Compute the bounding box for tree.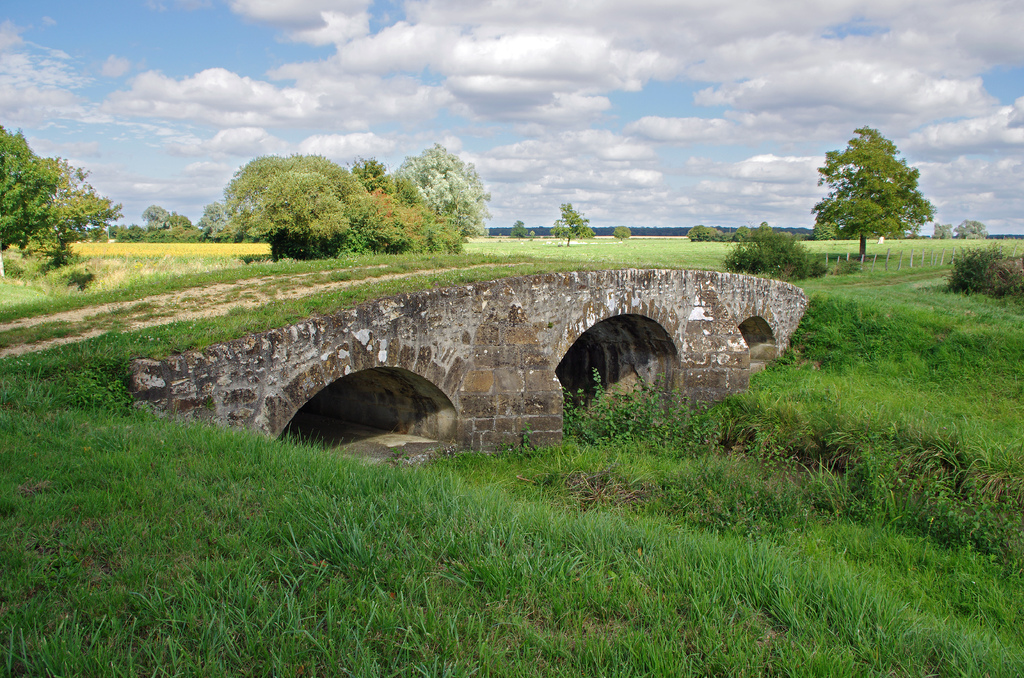
{"left": 511, "top": 218, "right": 525, "bottom": 236}.
